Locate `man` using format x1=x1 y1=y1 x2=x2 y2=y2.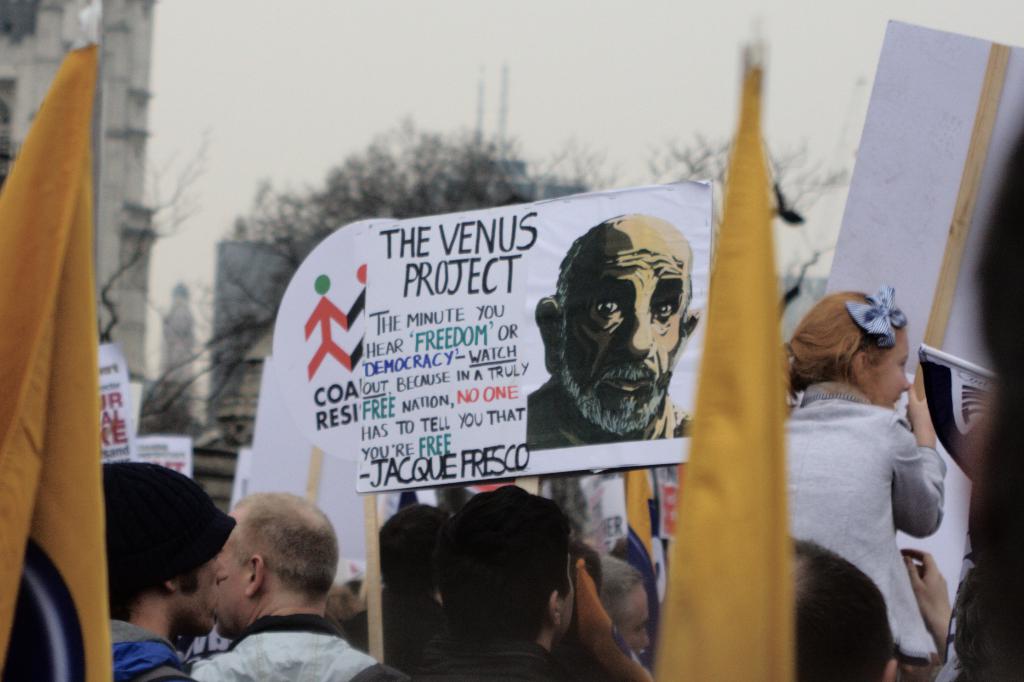
x1=399 y1=487 x2=595 y2=681.
